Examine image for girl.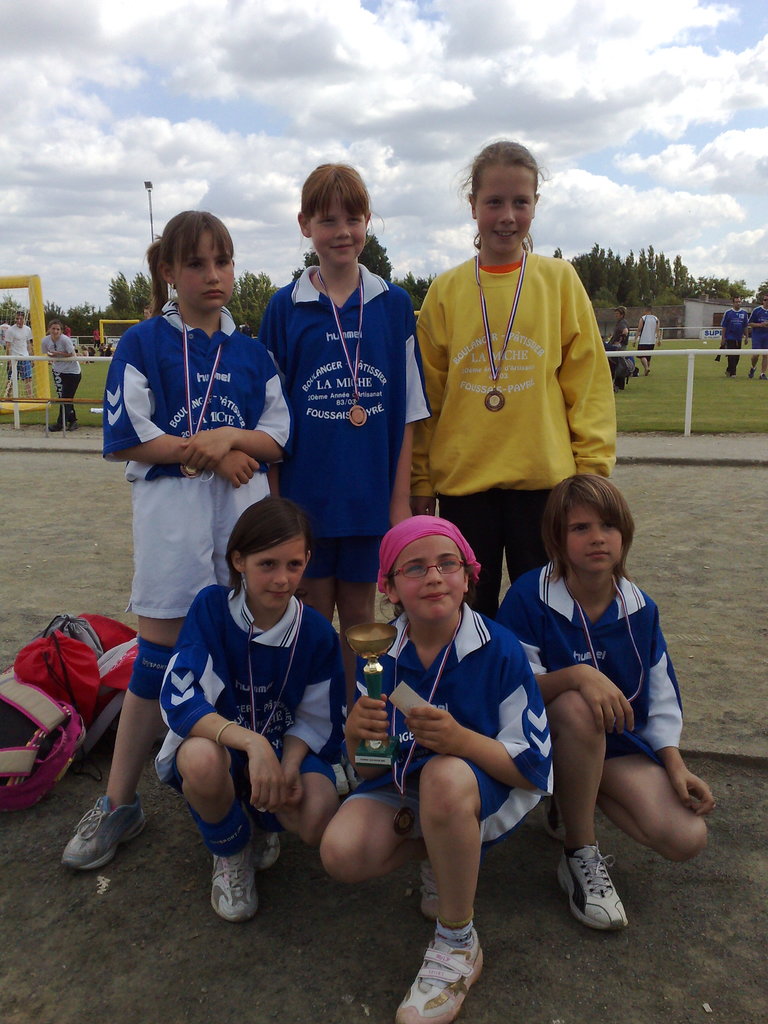
Examination result: (left=312, top=517, right=548, bottom=1023).
